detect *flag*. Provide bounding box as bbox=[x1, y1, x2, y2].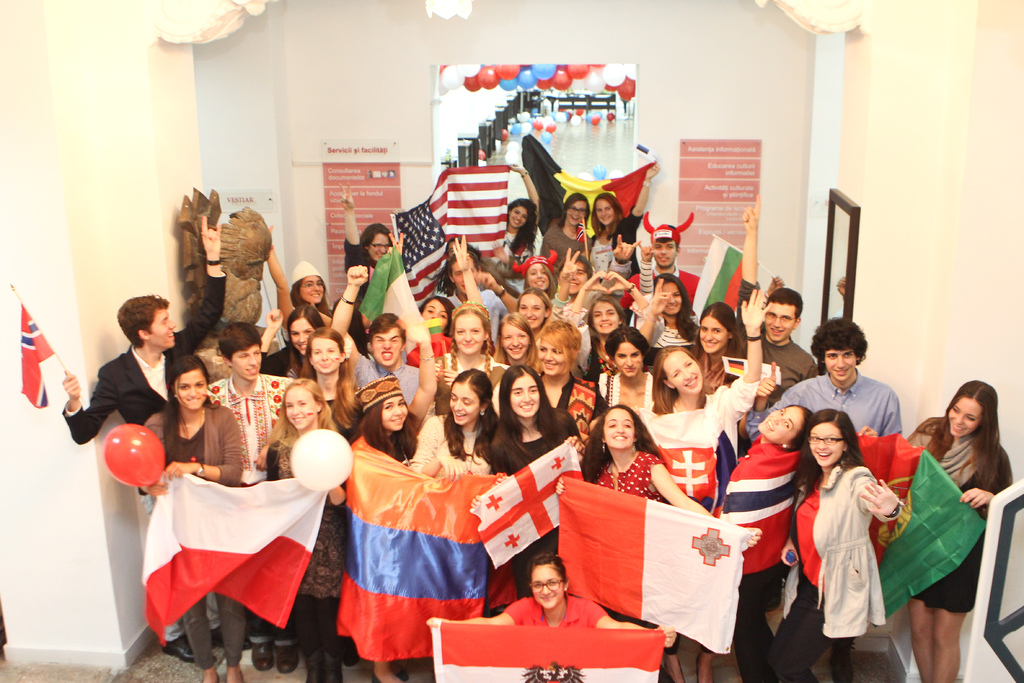
bbox=[331, 439, 496, 662].
